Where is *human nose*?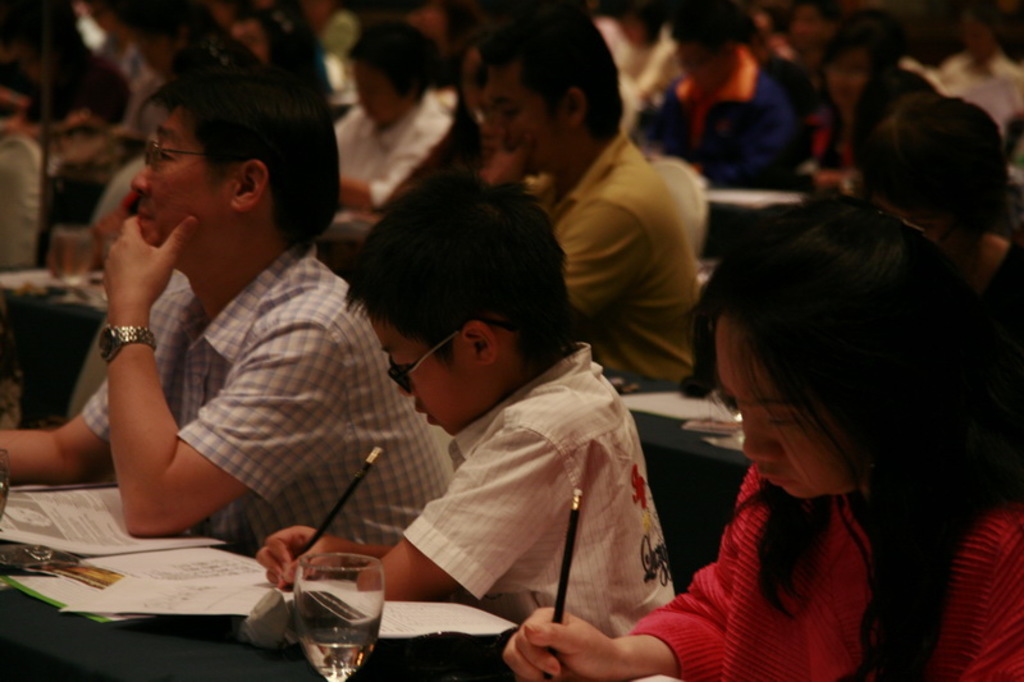
<box>745,415,781,462</box>.
